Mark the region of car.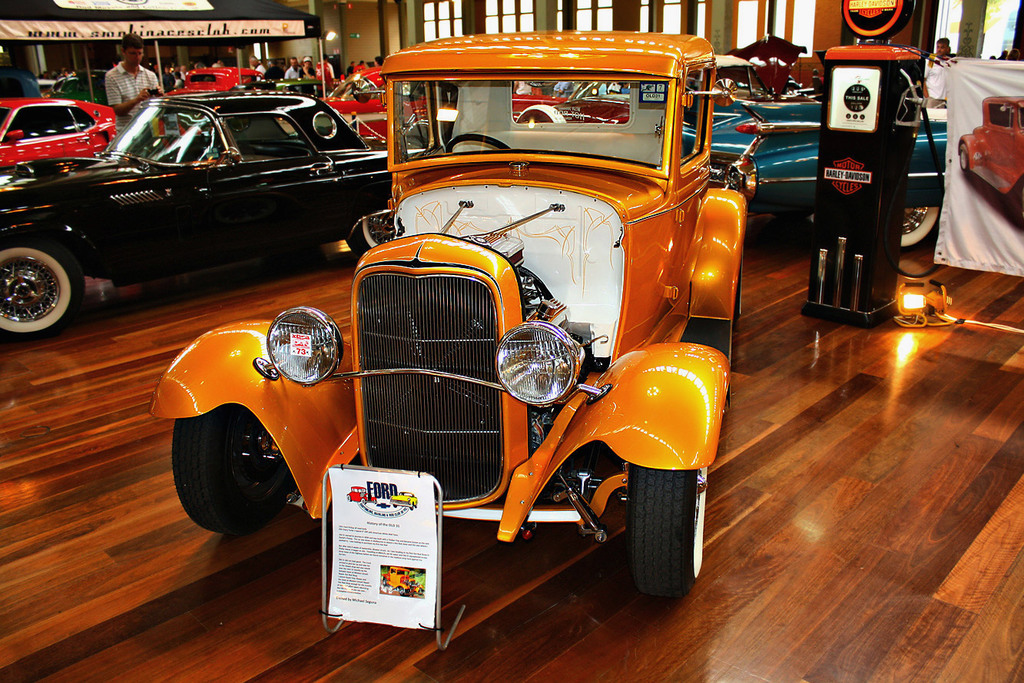
Region: locate(160, 65, 267, 95).
